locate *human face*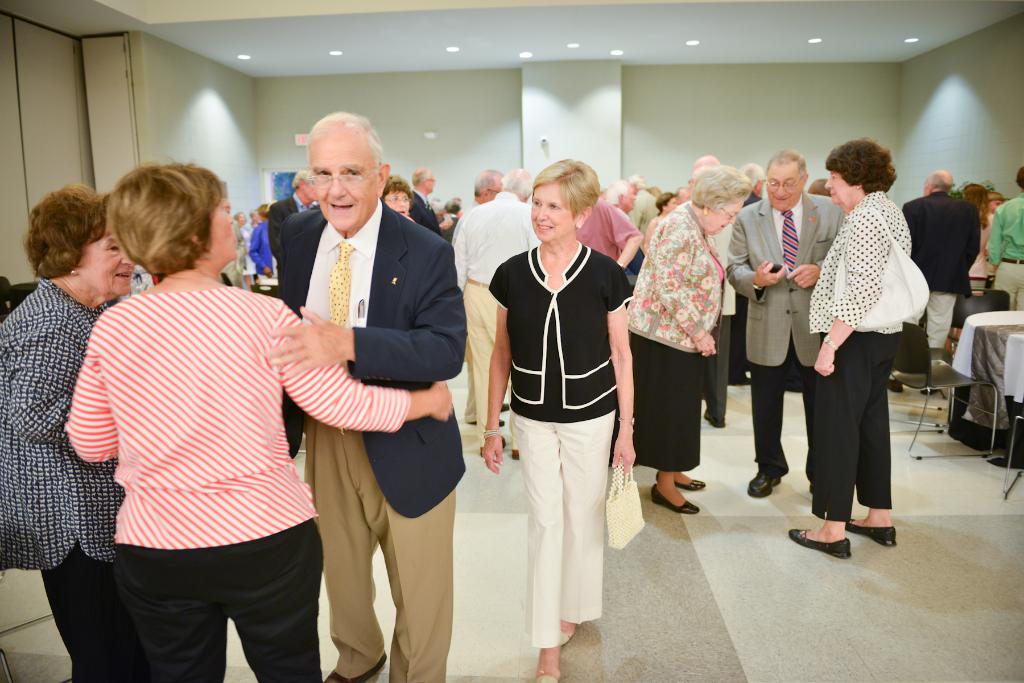
<box>530,178,572,243</box>
